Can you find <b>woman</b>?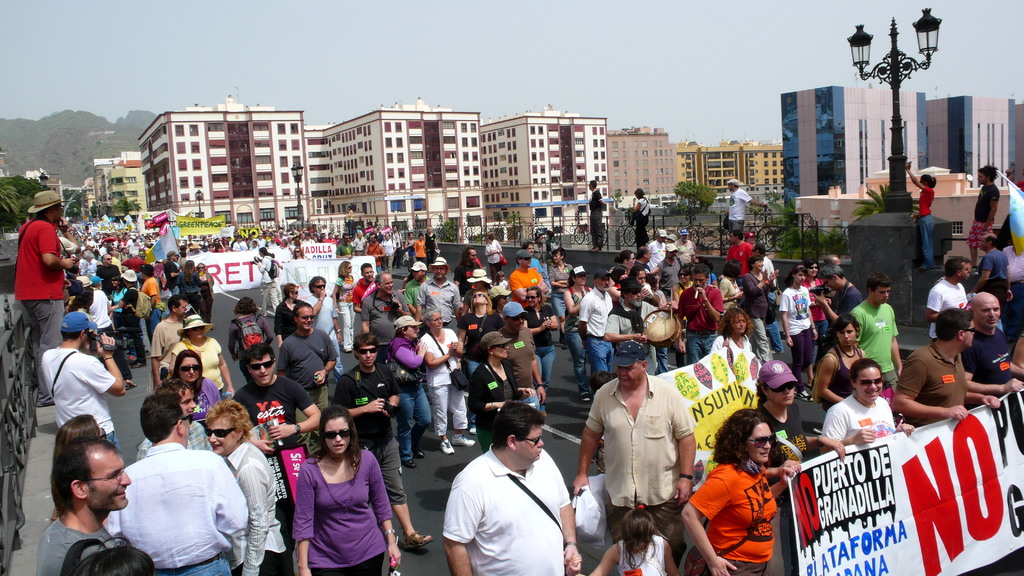
Yes, bounding box: <region>330, 260, 355, 353</region>.
